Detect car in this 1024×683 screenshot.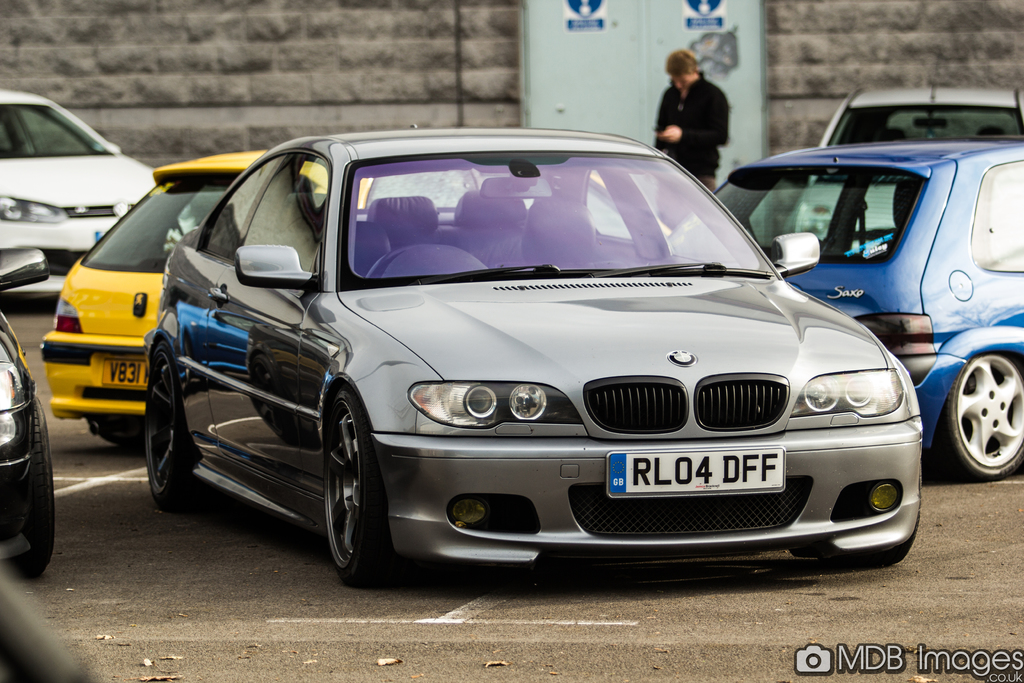
Detection: {"left": 38, "top": 155, "right": 371, "bottom": 454}.
